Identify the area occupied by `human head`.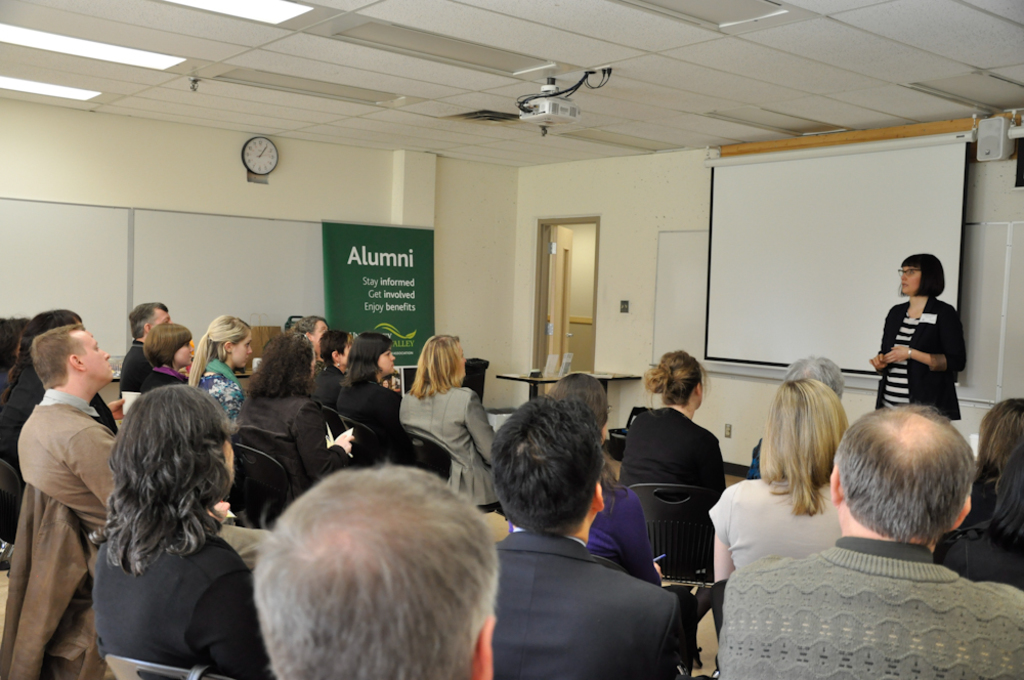
Area: locate(296, 312, 333, 343).
